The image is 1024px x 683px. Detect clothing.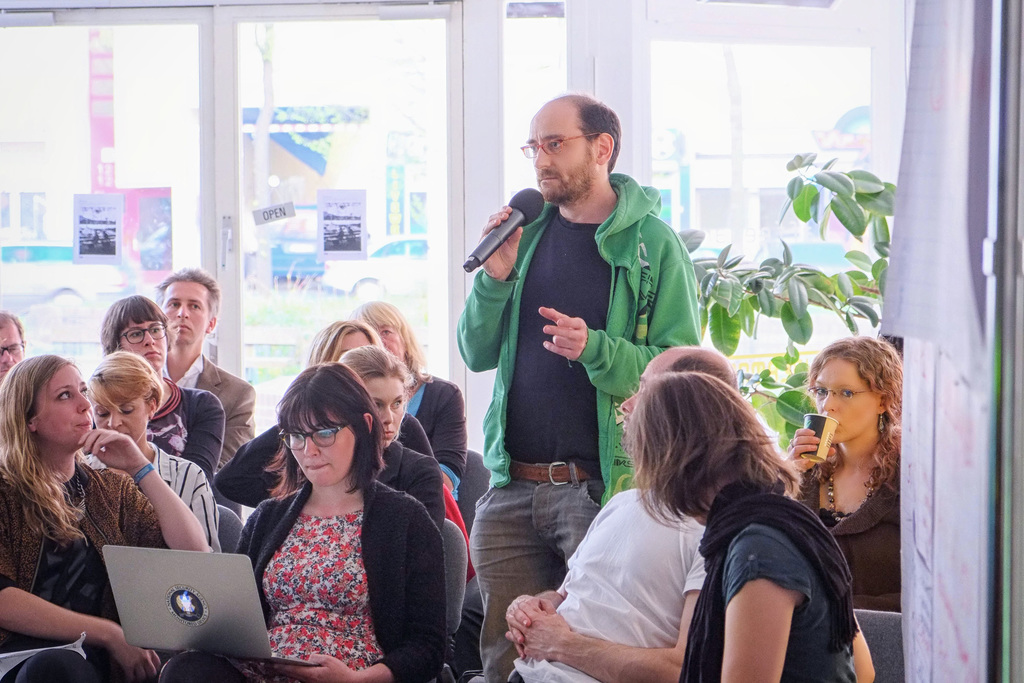
Detection: (x1=0, y1=477, x2=166, y2=682).
